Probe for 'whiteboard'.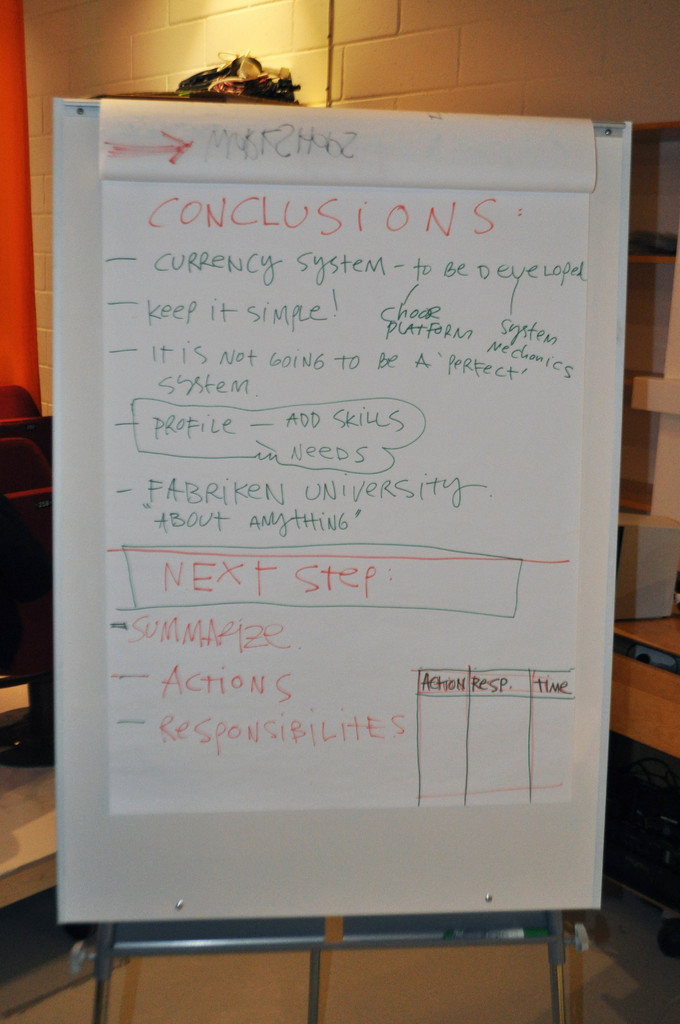
Probe result: box=[57, 103, 634, 923].
